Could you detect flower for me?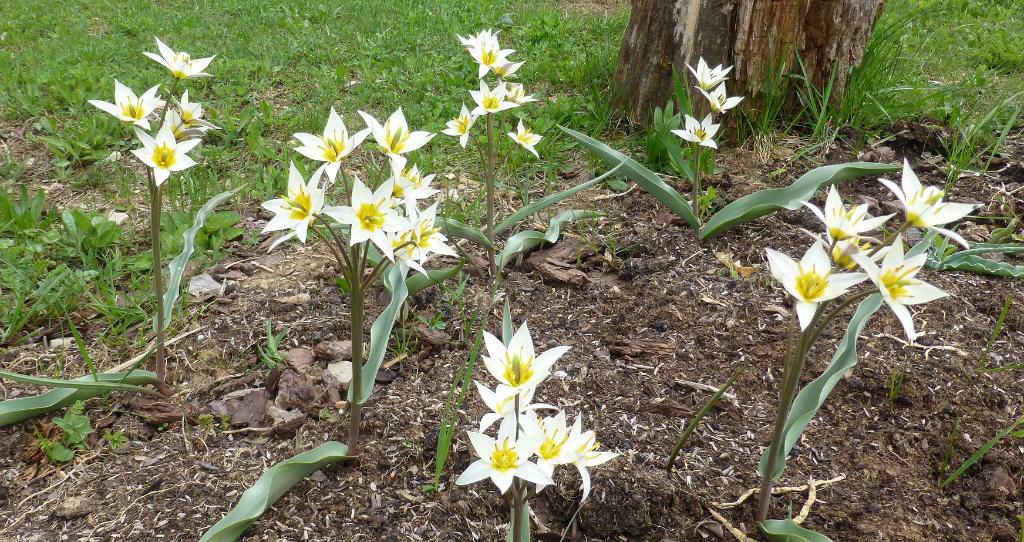
Detection result: <box>479,322,570,413</box>.
